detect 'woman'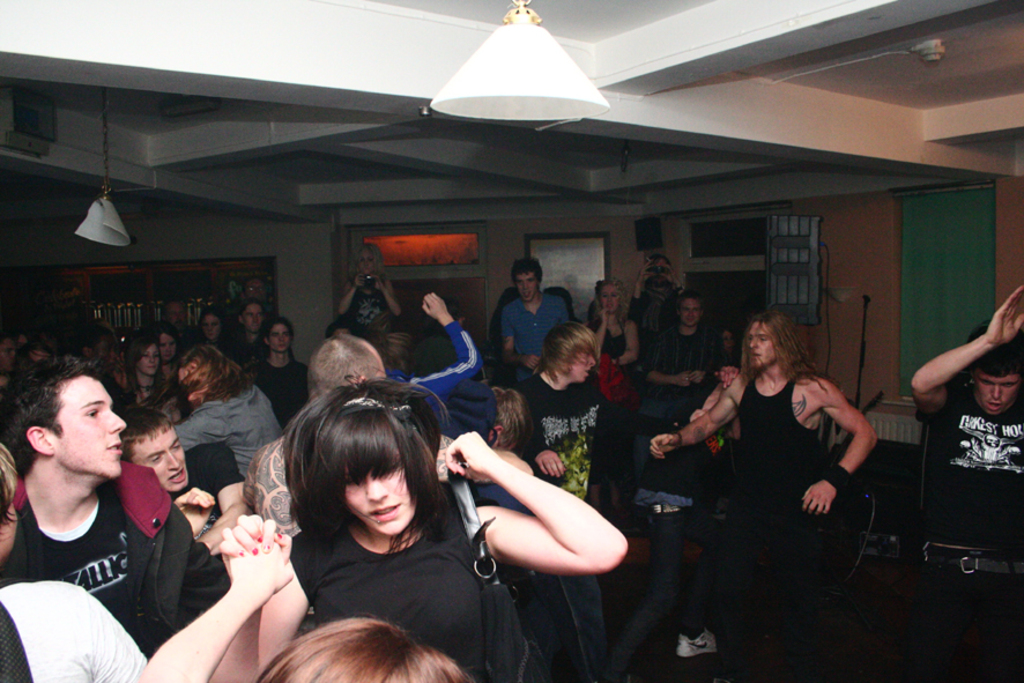
336, 239, 417, 341
